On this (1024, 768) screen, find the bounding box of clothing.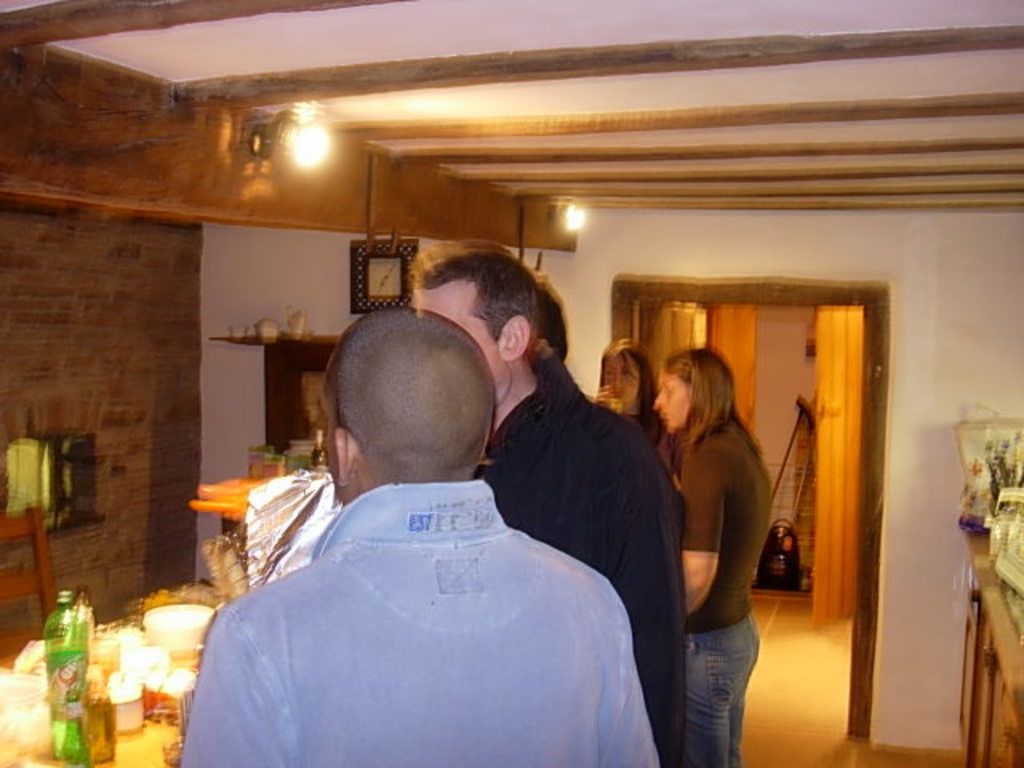
Bounding box: <region>690, 613, 762, 765</region>.
